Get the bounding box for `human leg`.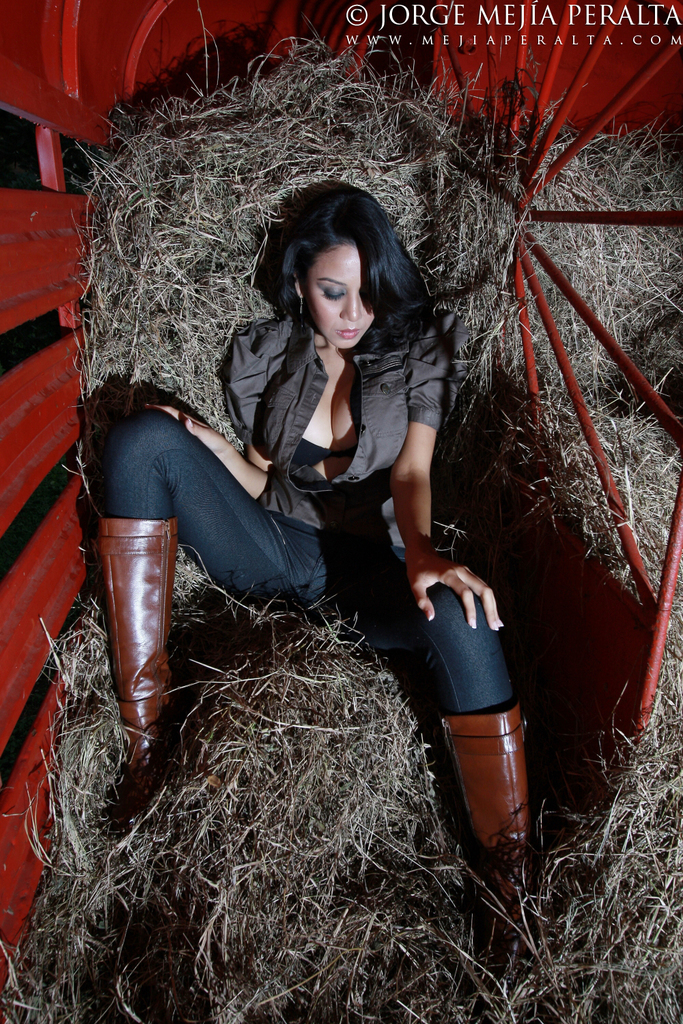
bbox=(94, 398, 305, 797).
